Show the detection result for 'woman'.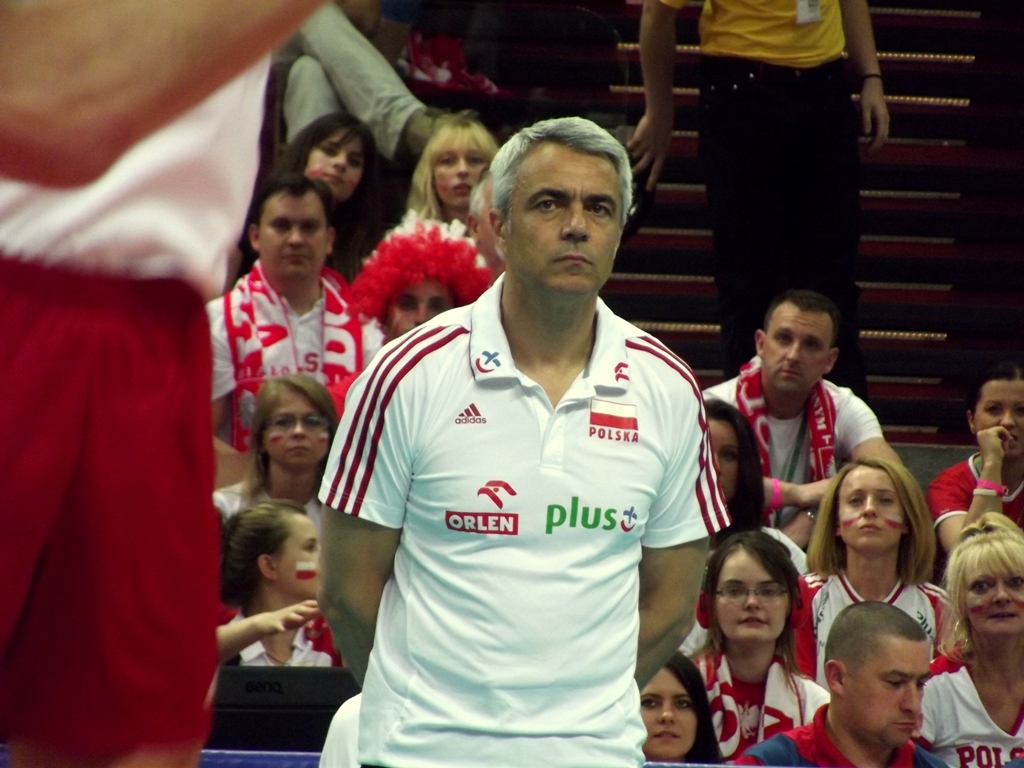
(x1=914, y1=516, x2=1023, y2=767).
